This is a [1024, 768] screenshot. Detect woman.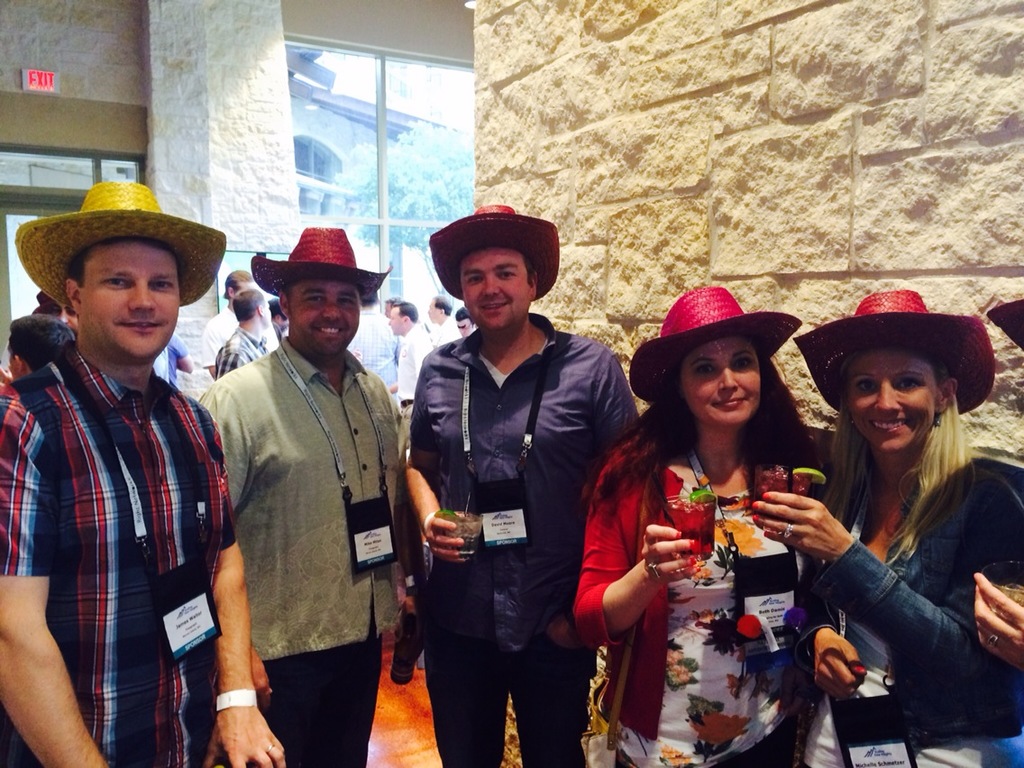
box=[607, 303, 836, 752].
